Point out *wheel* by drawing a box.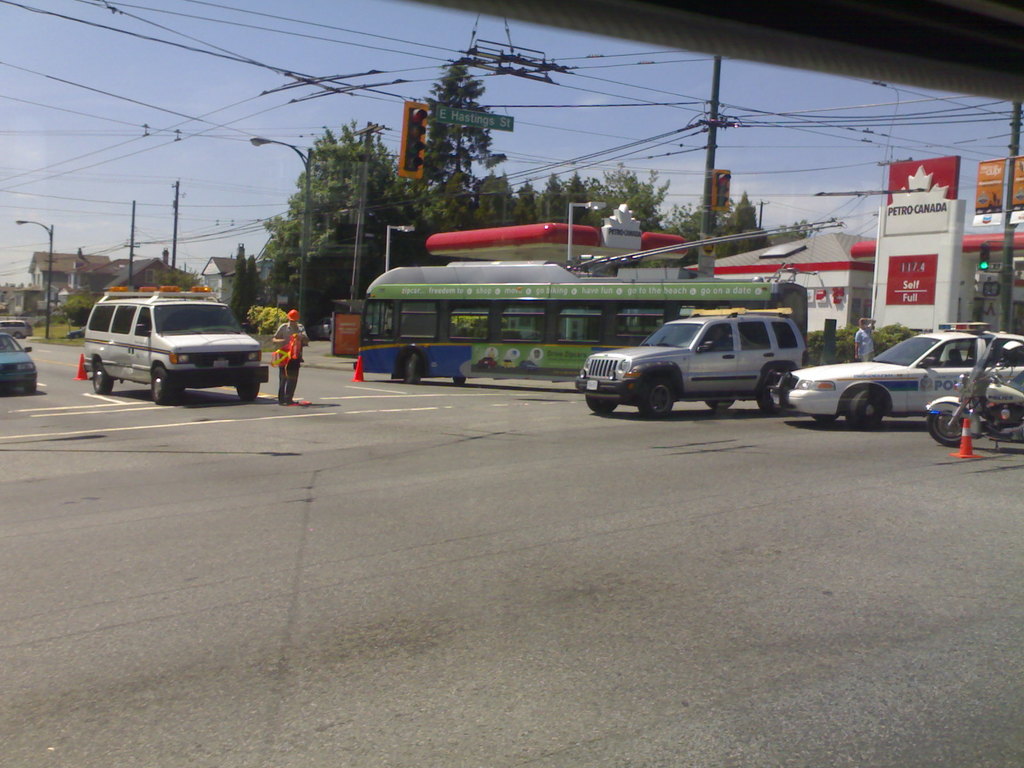
<box>752,371,785,413</box>.
